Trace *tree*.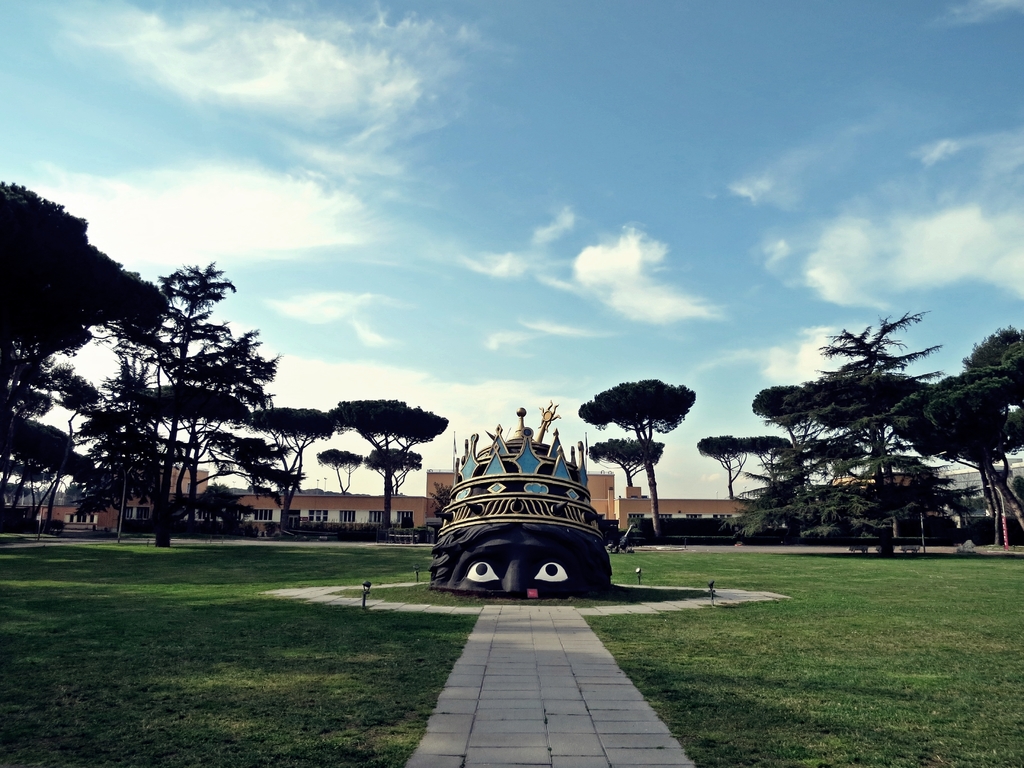
Traced to [313, 451, 364, 495].
